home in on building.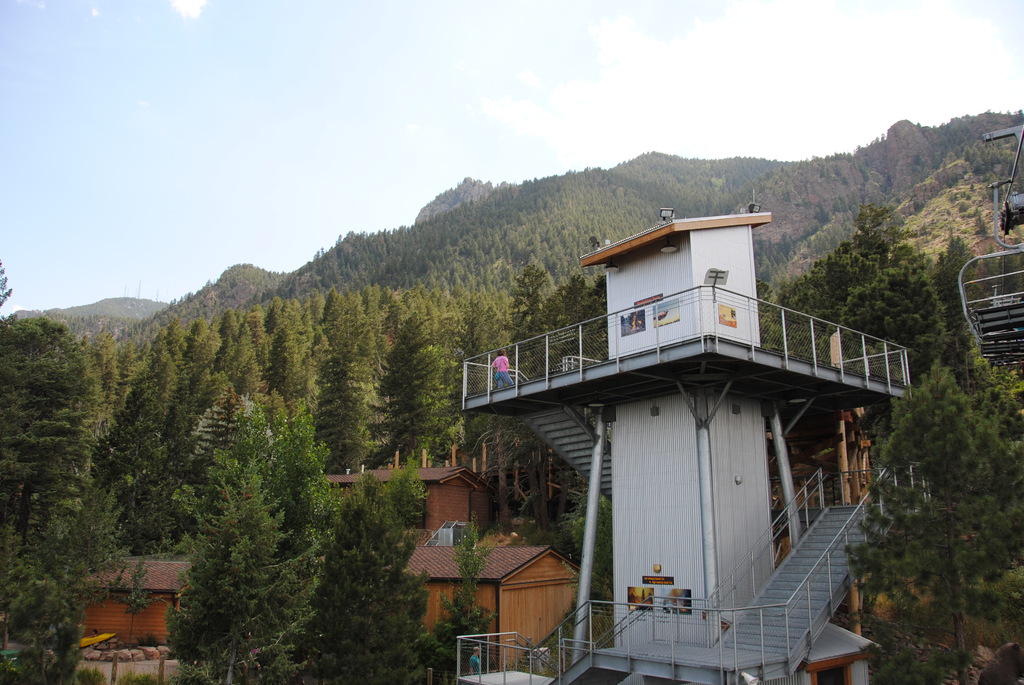
Homed in at left=394, top=535, right=588, bottom=663.
